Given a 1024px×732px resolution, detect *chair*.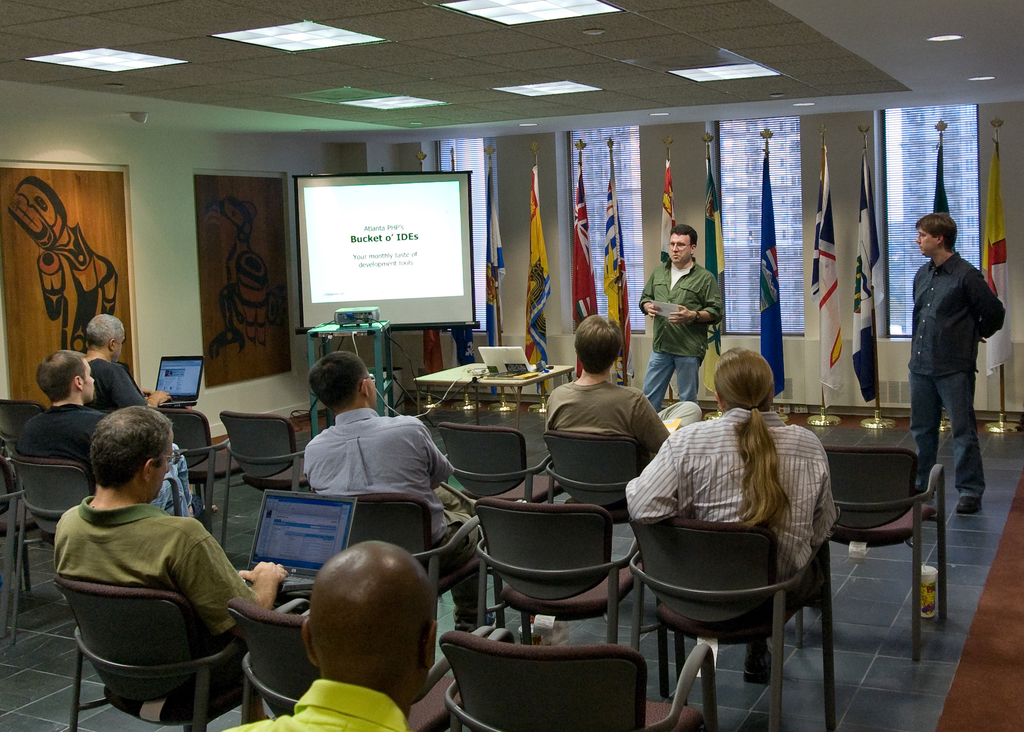
bbox=(538, 428, 650, 557).
